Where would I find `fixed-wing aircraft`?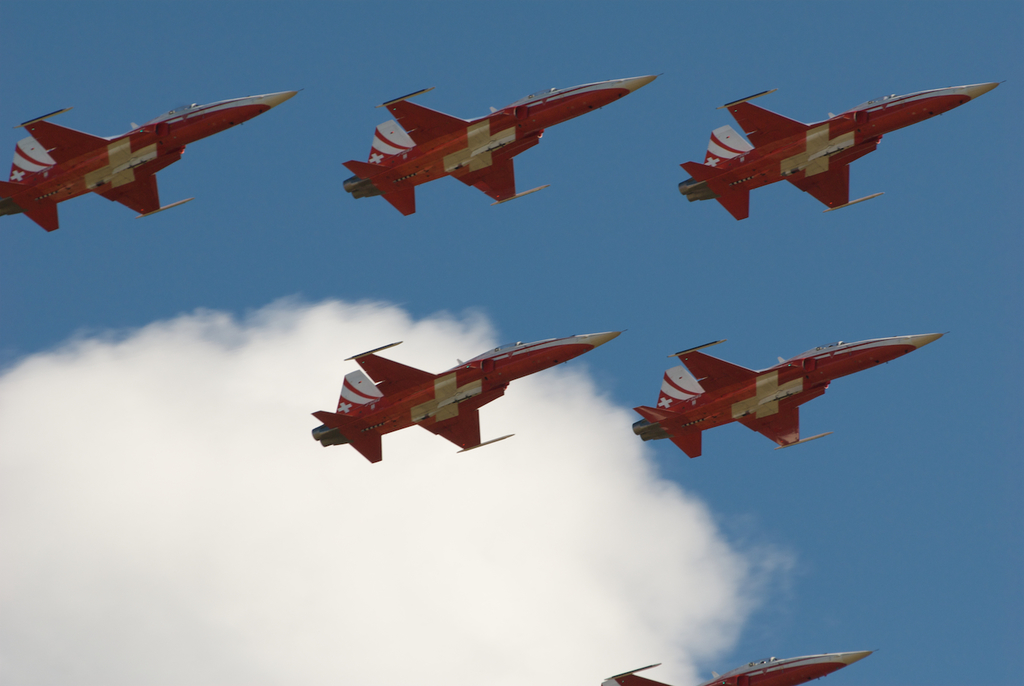
At [681, 72, 1013, 220].
